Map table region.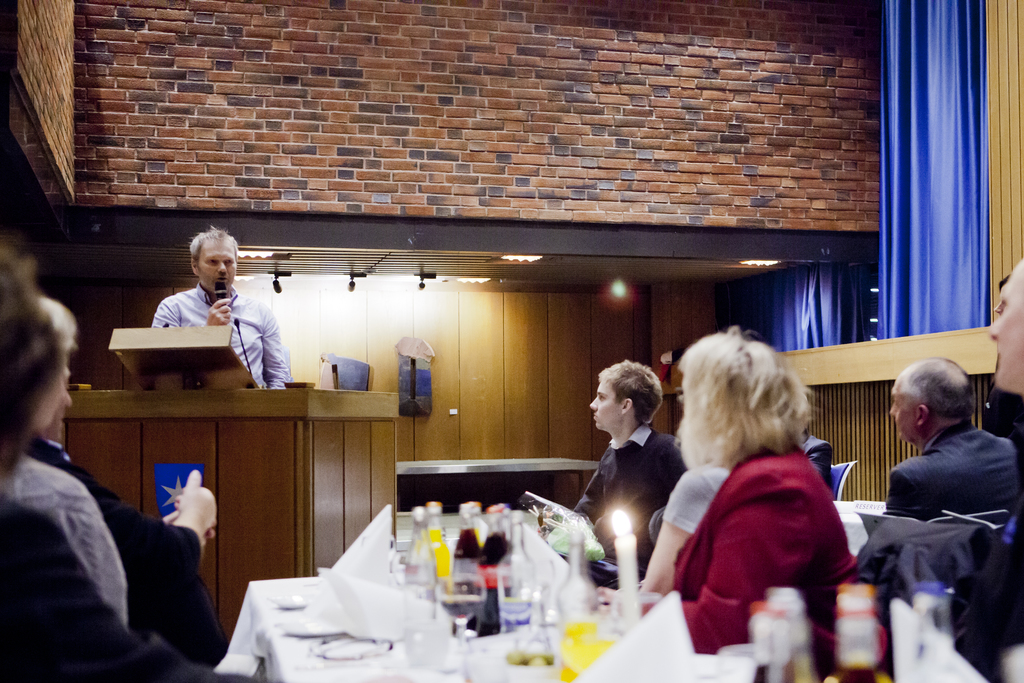
Mapped to [x1=209, y1=554, x2=980, y2=682].
